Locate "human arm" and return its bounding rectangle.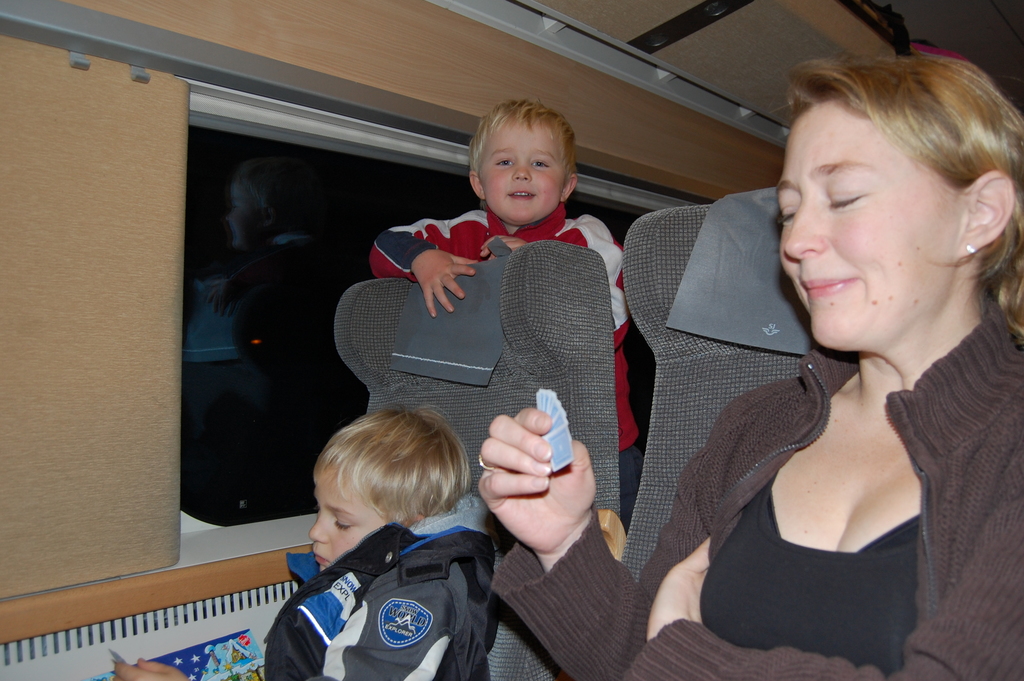
select_region(475, 407, 710, 680).
